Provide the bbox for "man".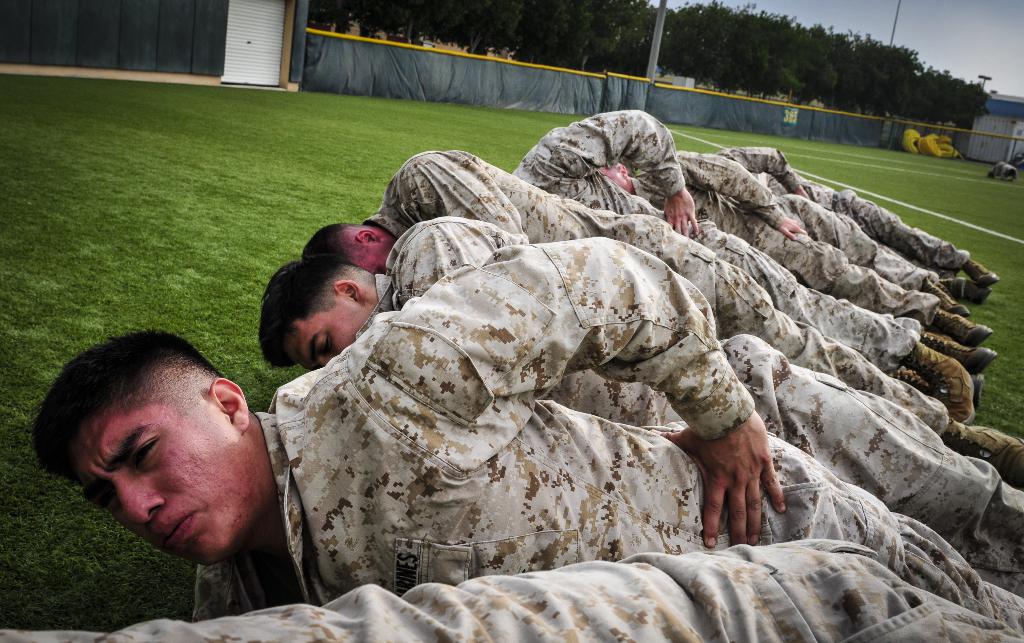
l=21, t=245, r=1023, b=635.
